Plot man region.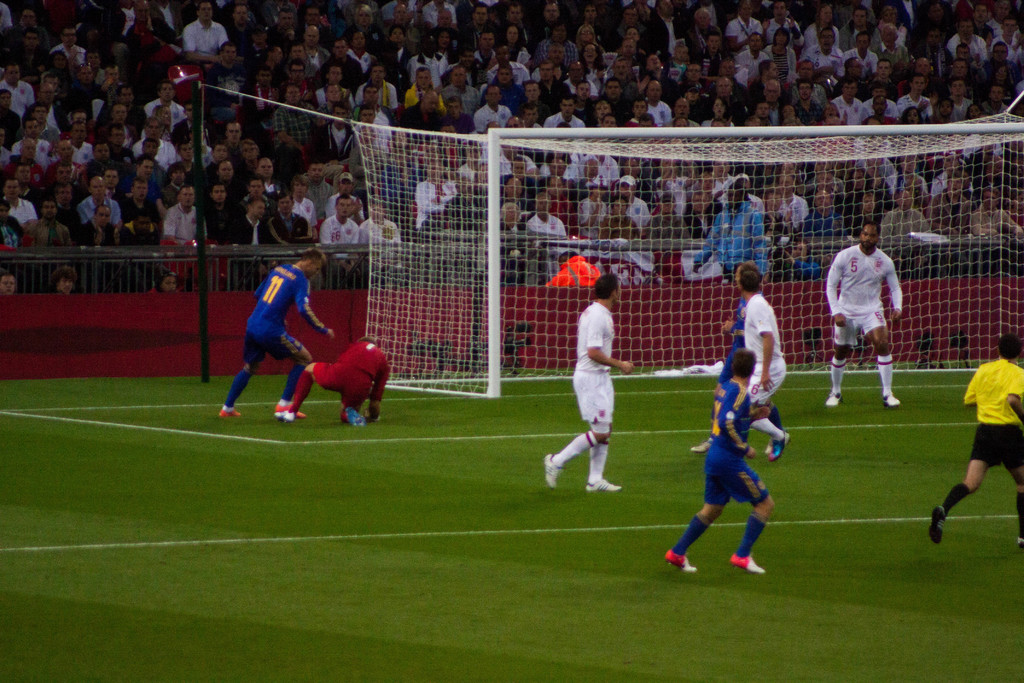
Plotted at region(826, 223, 904, 408).
